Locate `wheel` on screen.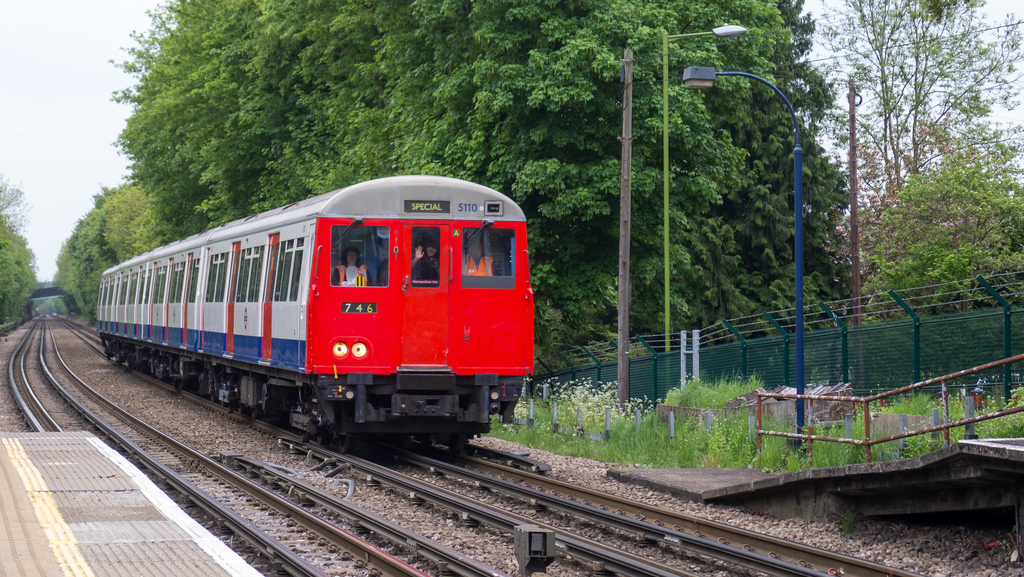
On screen at {"x1": 171, "y1": 380, "x2": 178, "y2": 388}.
